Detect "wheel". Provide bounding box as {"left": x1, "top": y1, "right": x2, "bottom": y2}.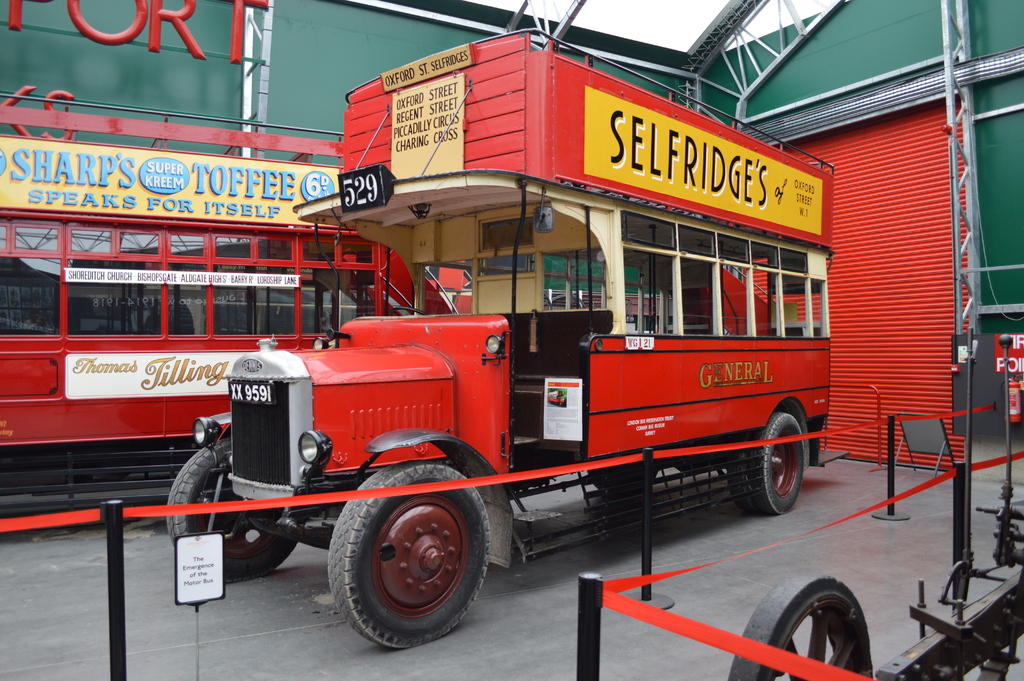
{"left": 324, "top": 458, "right": 493, "bottom": 652}.
